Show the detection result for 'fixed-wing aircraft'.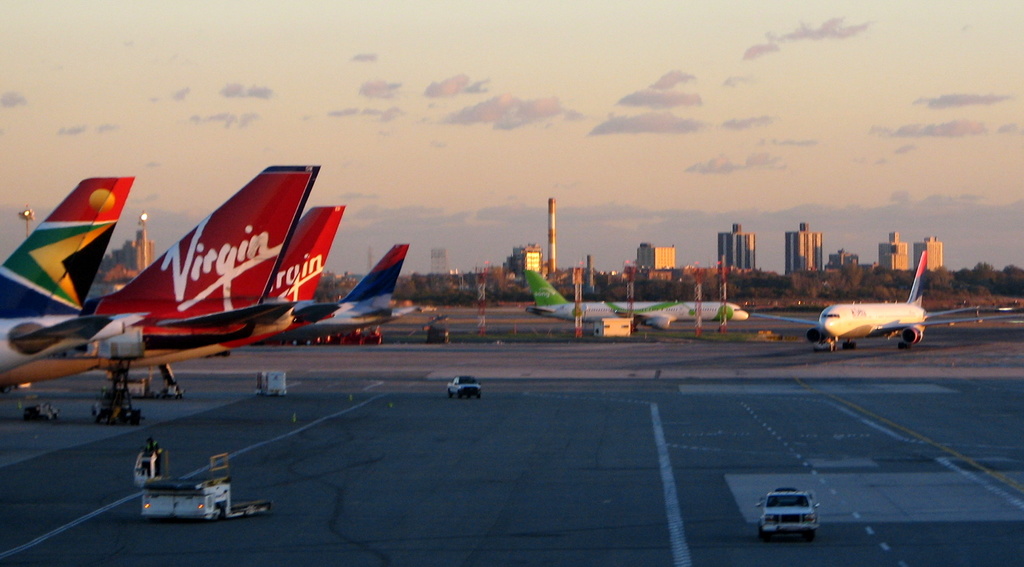
locate(752, 246, 1023, 349).
